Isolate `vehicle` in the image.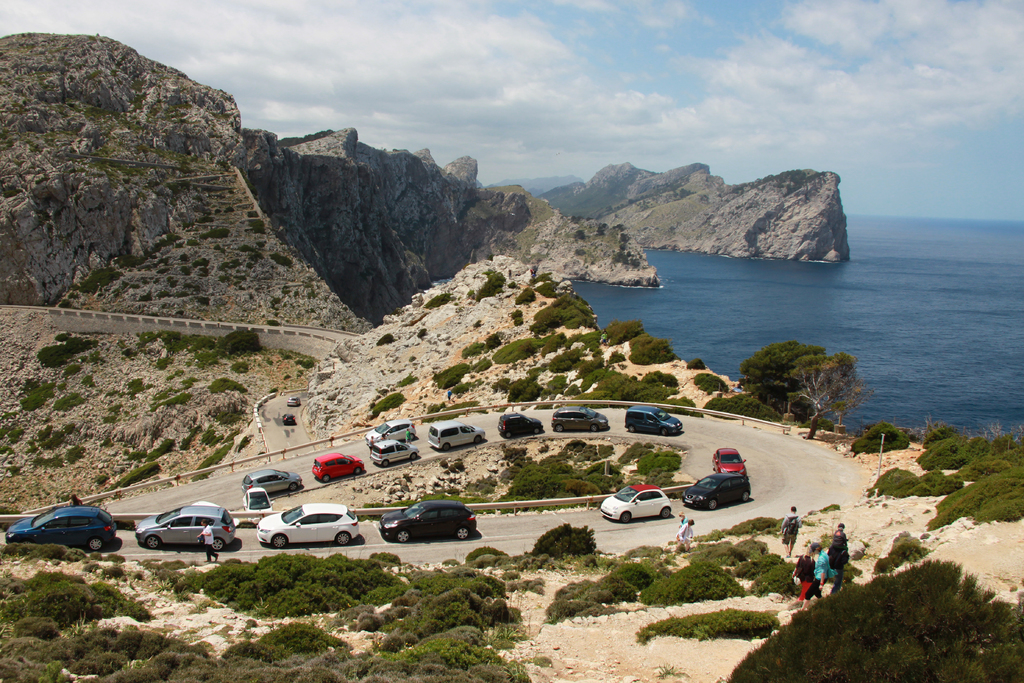
Isolated region: {"left": 284, "top": 394, "right": 302, "bottom": 407}.
